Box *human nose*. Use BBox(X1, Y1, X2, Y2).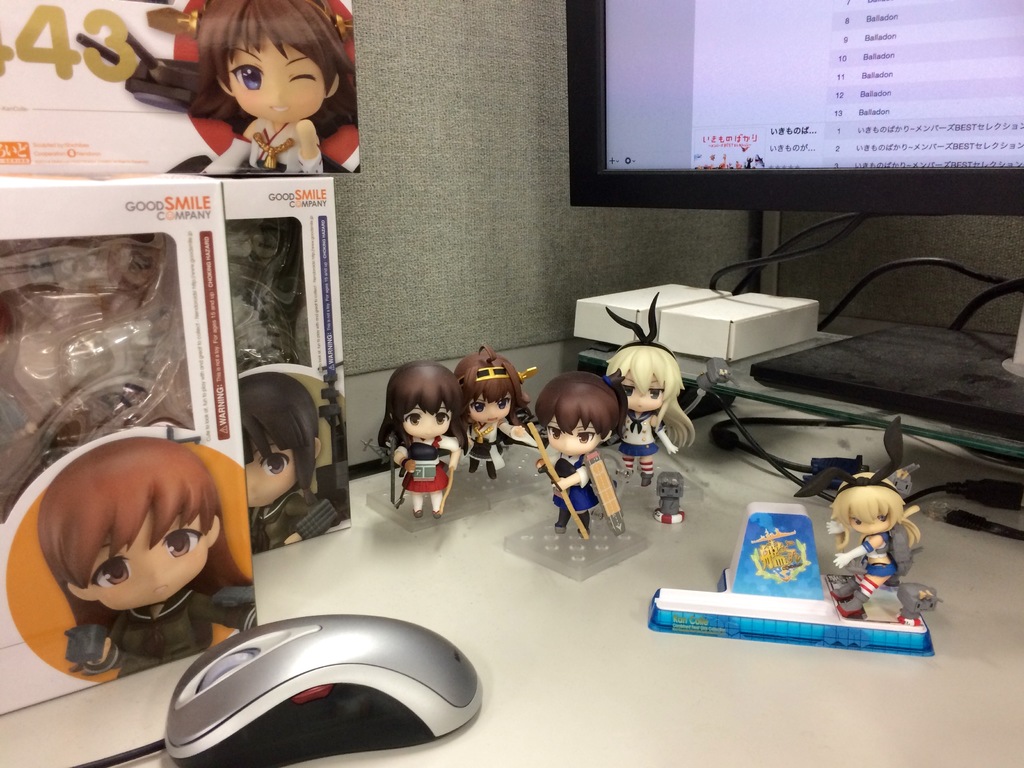
BBox(250, 479, 264, 491).
